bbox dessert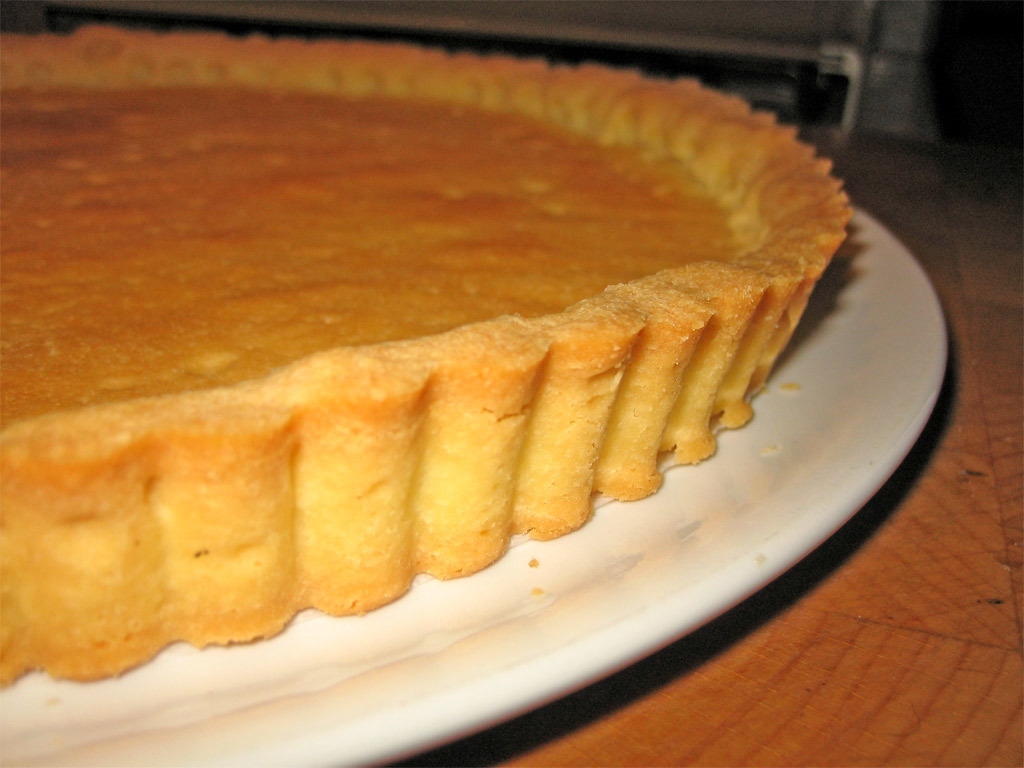
<region>0, 24, 850, 688</region>
